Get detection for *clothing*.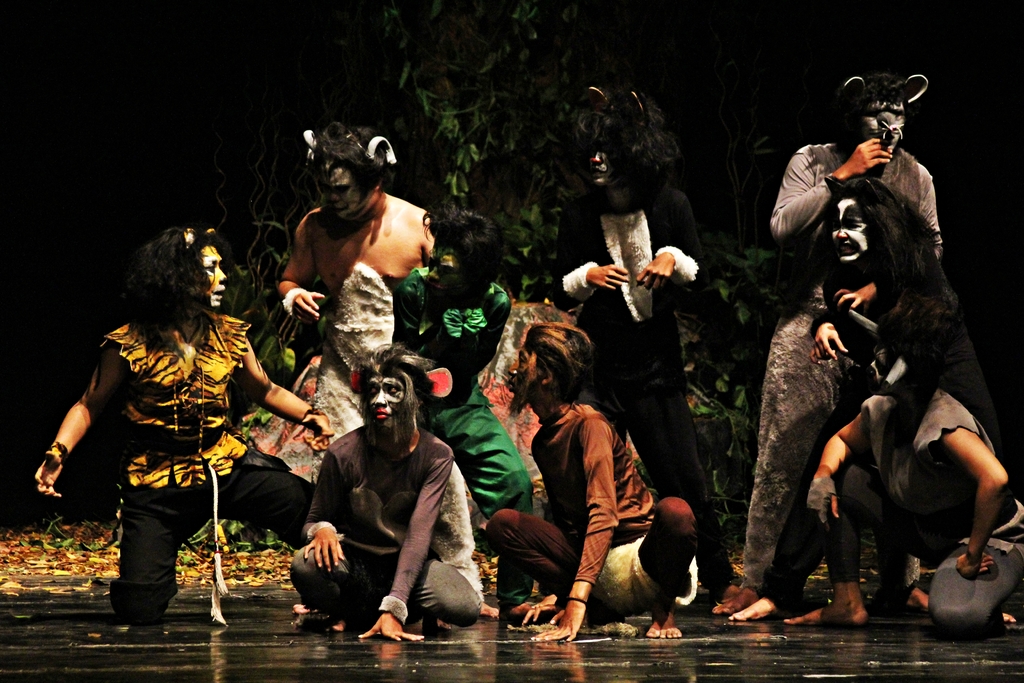
Detection: bbox(831, 386, 1023, 627).
